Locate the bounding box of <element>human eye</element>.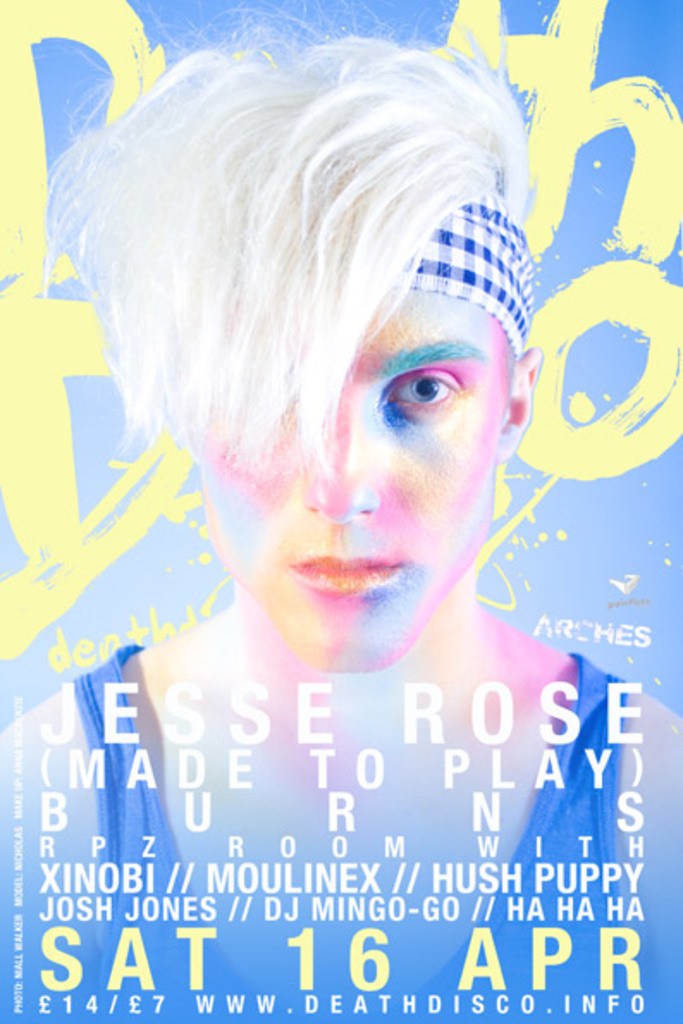
Bounding box: [380, 361, 468, 413].
